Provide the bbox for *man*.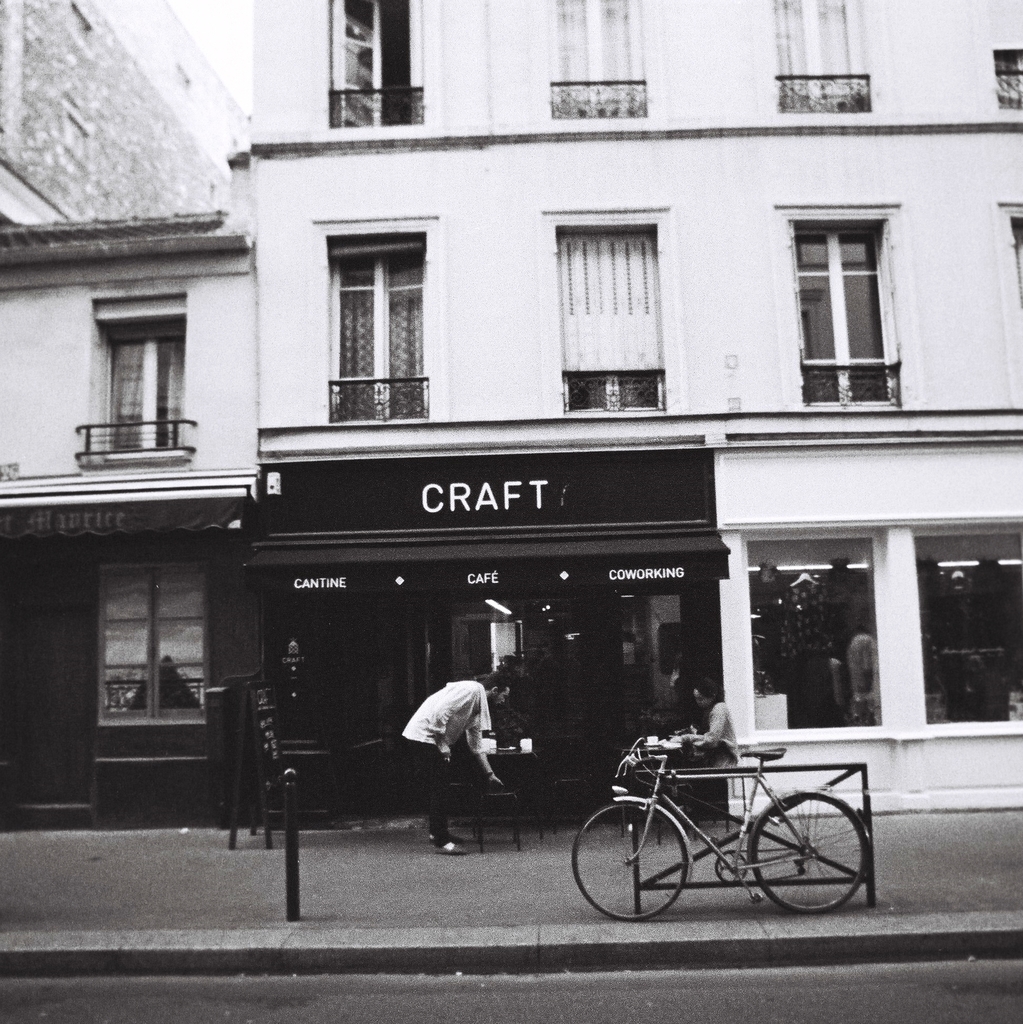
x1=390, y1=671, x2=528, y2=829.
